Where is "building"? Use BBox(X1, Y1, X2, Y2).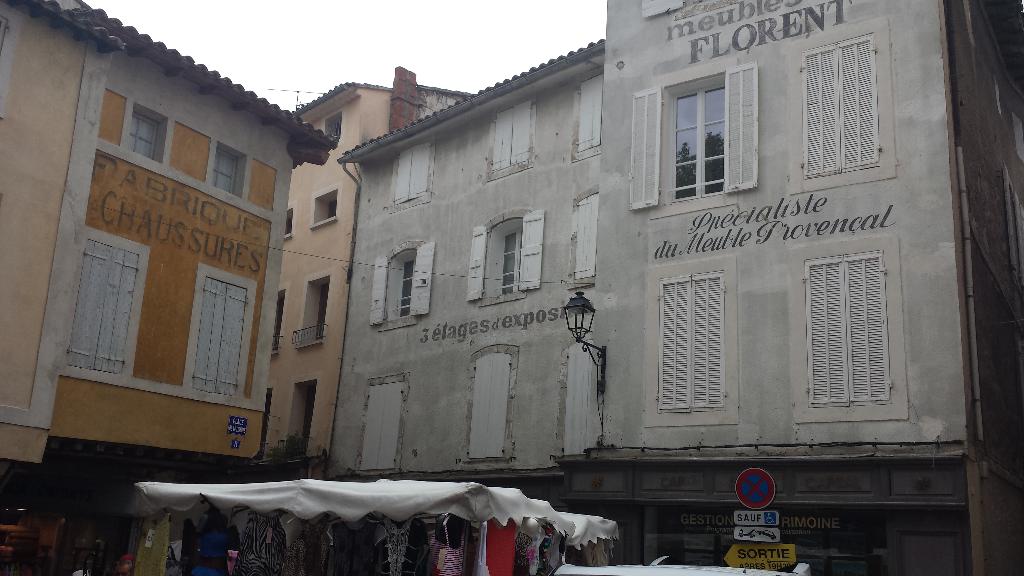
BBox(285, 62, 473, 468).
